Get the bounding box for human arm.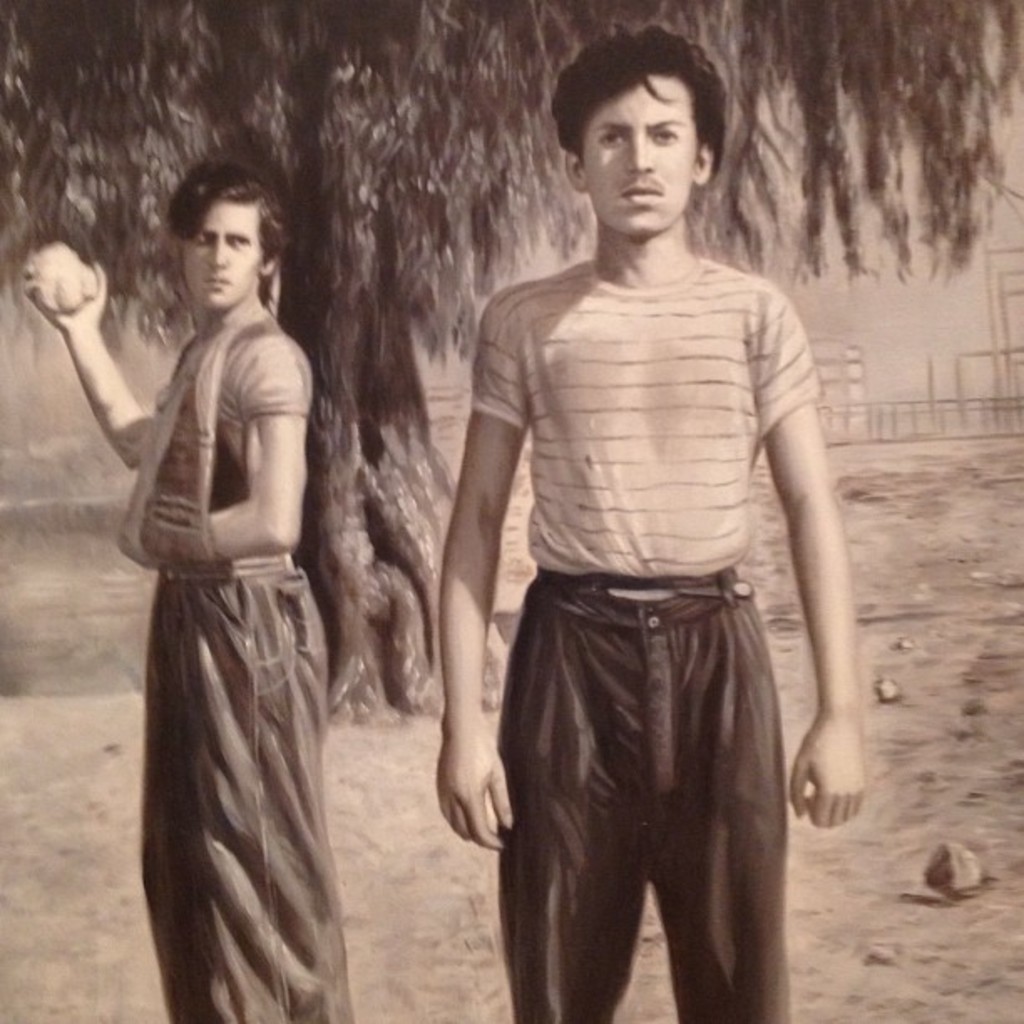
{"x1": 50, "y1": 274, "x2": 134, "y2": 482}.
